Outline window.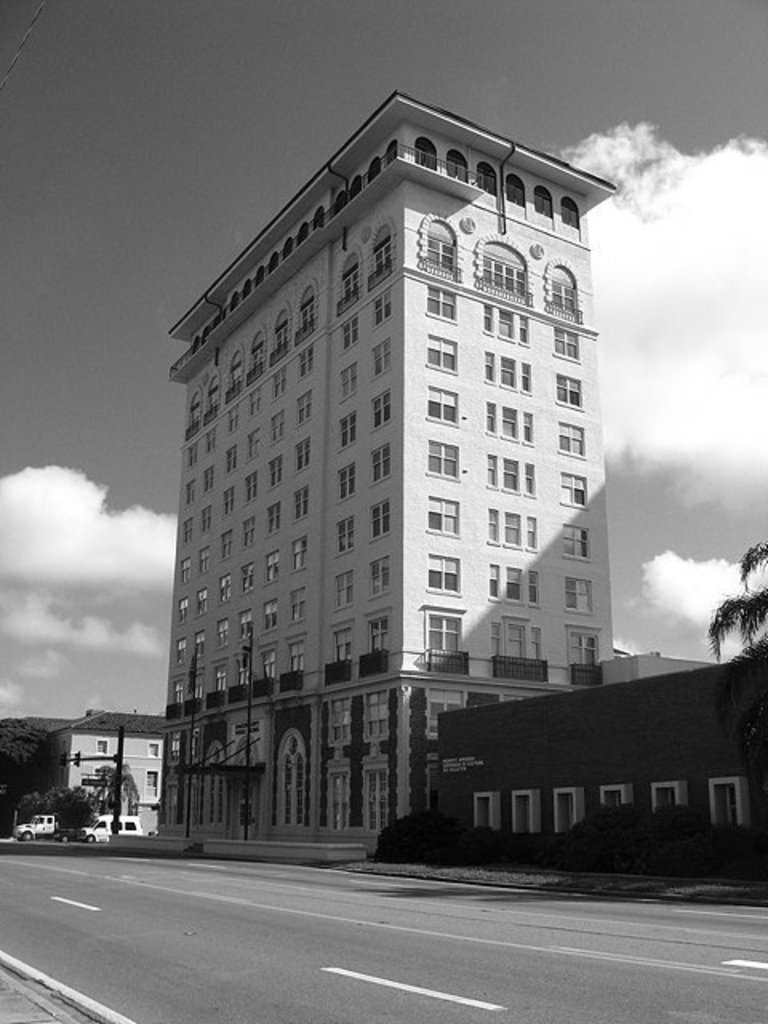
Outline: <region>258, 646, 277, 677</region>.
